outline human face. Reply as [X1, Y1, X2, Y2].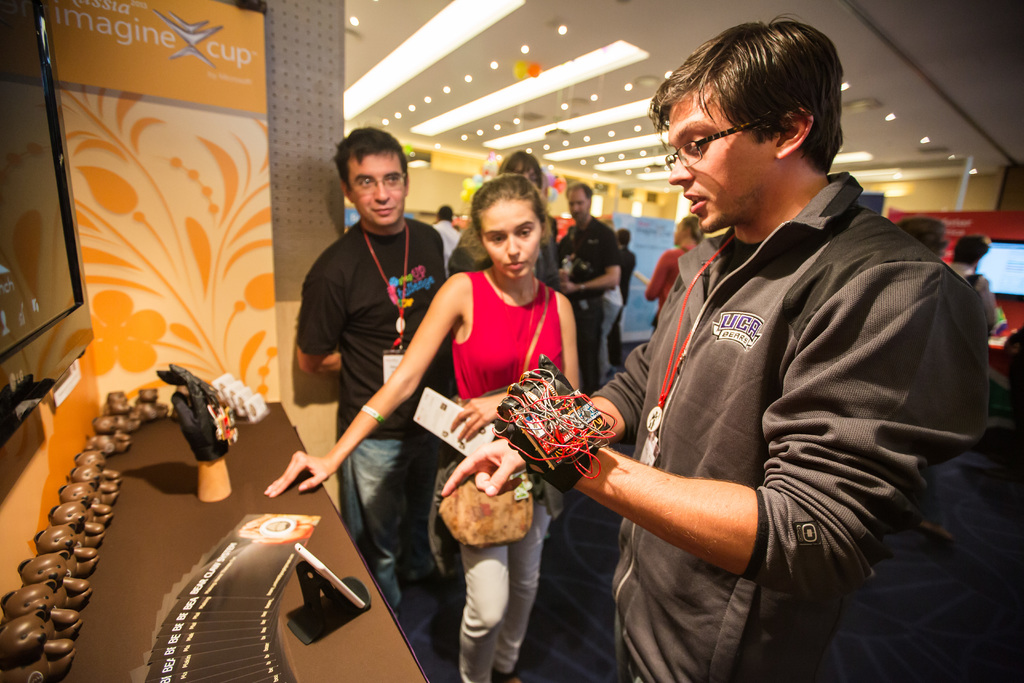
[346, 152, 408, 231].
